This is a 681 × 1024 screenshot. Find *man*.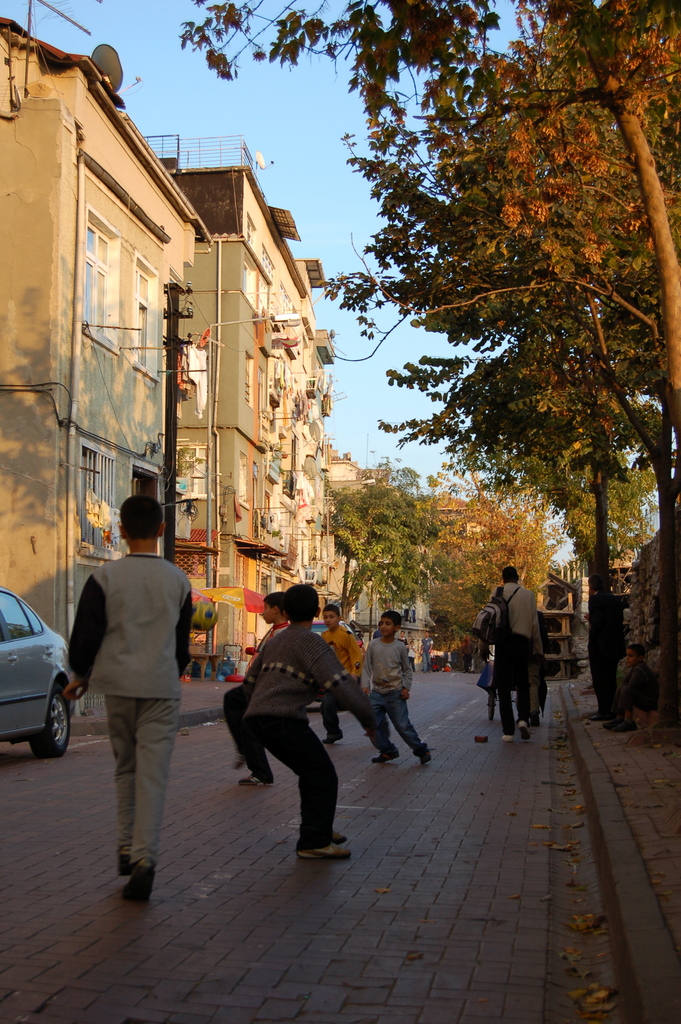
Bounding box: (73, 499, 195, 916).
